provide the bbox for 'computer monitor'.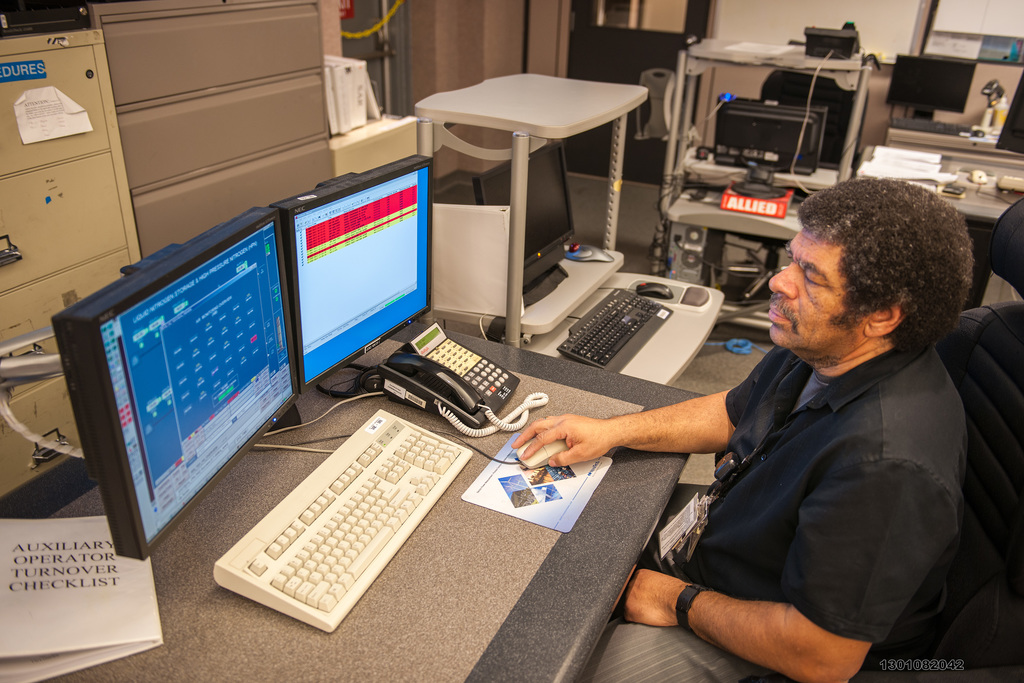
crop(992, 69, 1023, 153).
